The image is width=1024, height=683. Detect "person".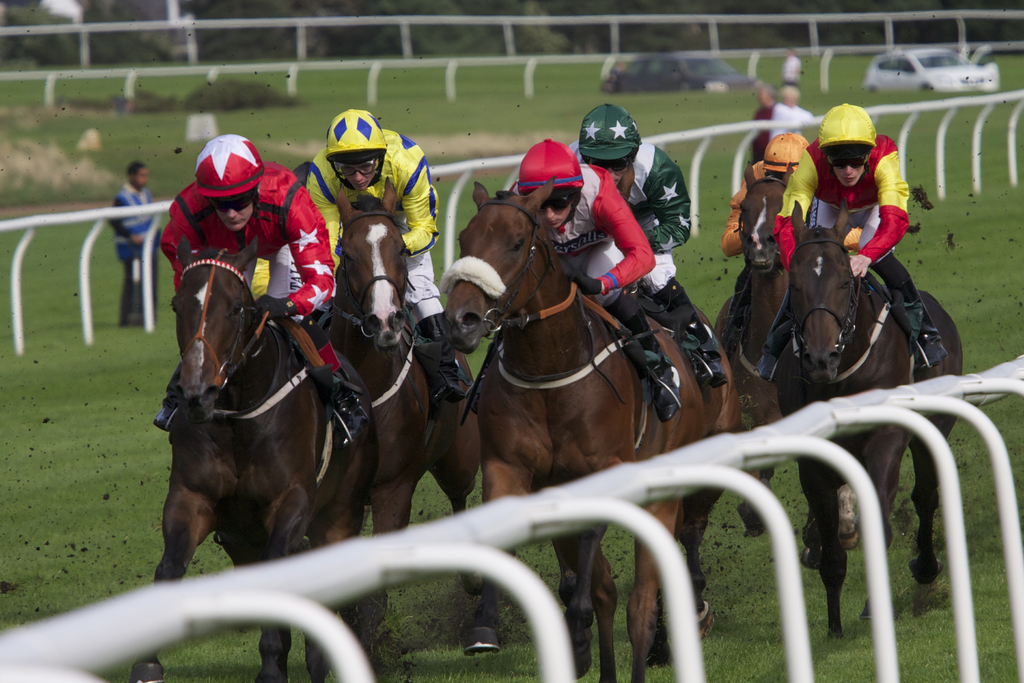
Detection: locate(573, 105, 723, 391).
